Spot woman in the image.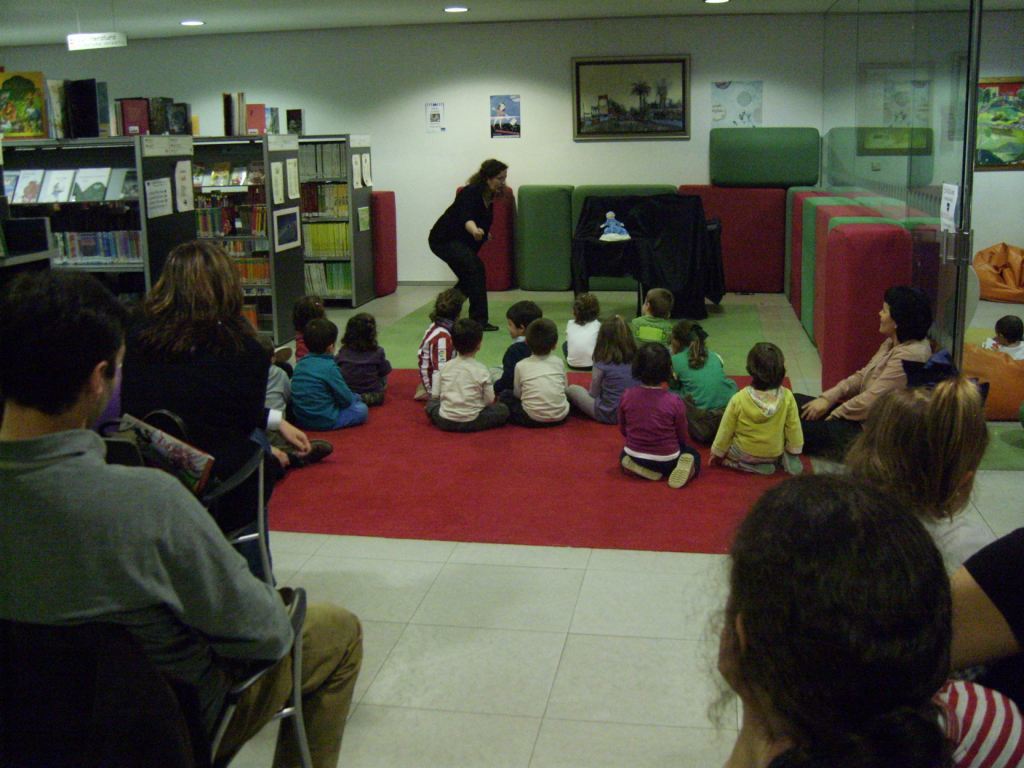
woman found at 109, 233, 270, 536.
